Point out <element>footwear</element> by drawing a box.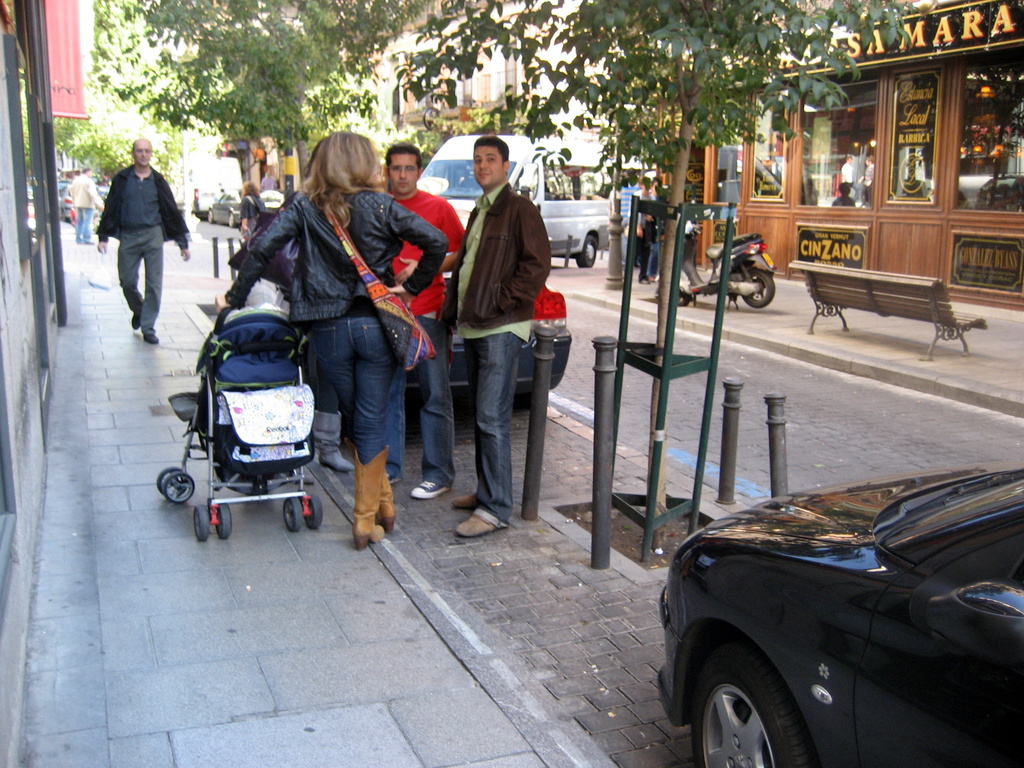
locate(452, 488, 474, 504).
